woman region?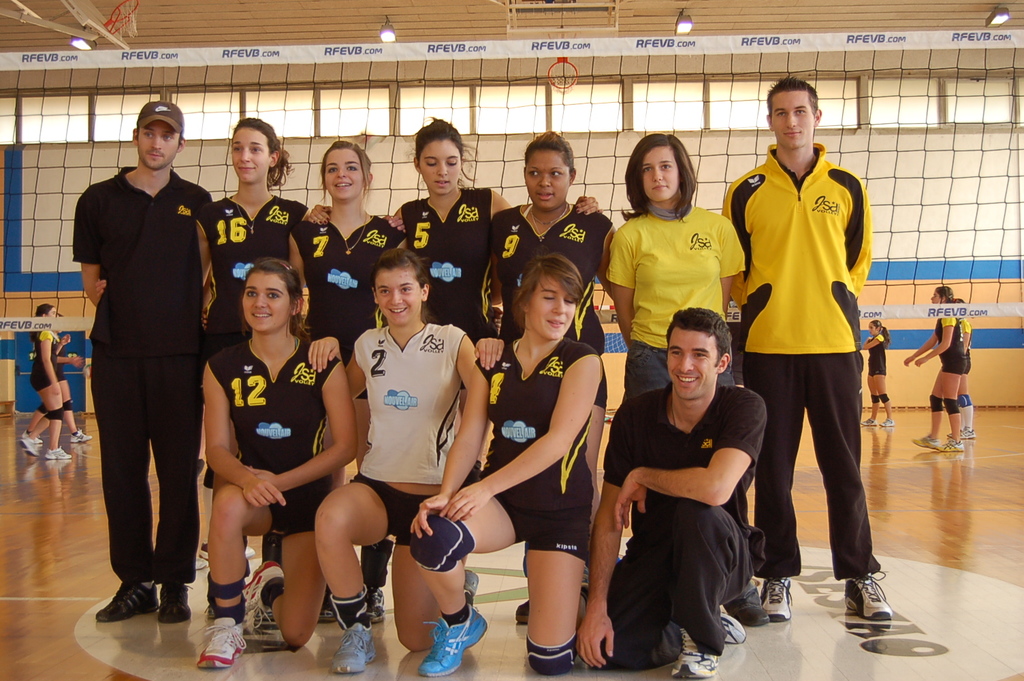
Rect(288, 140, 406, 363)
